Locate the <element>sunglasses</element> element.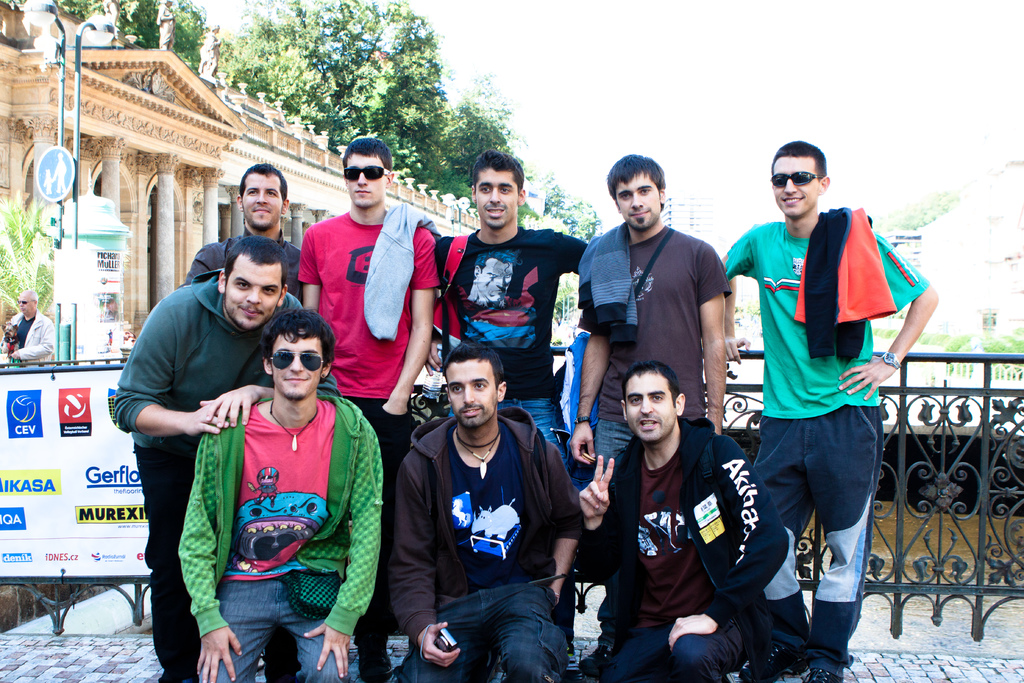
Element bbox: [343,164,389,181].
